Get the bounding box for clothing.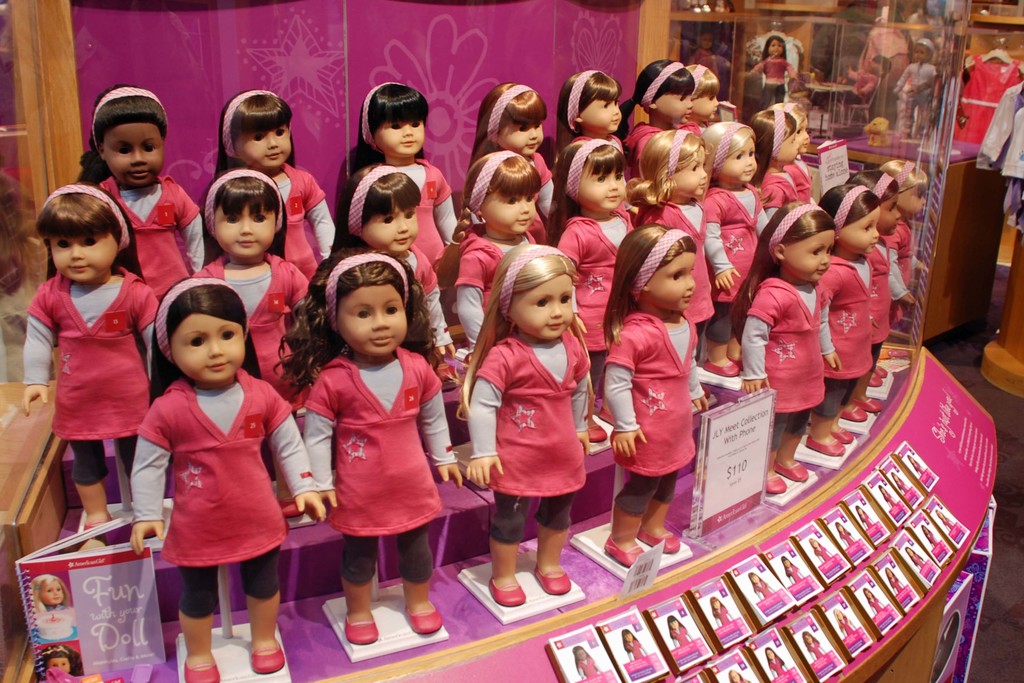
671, 621, 685, 649.
